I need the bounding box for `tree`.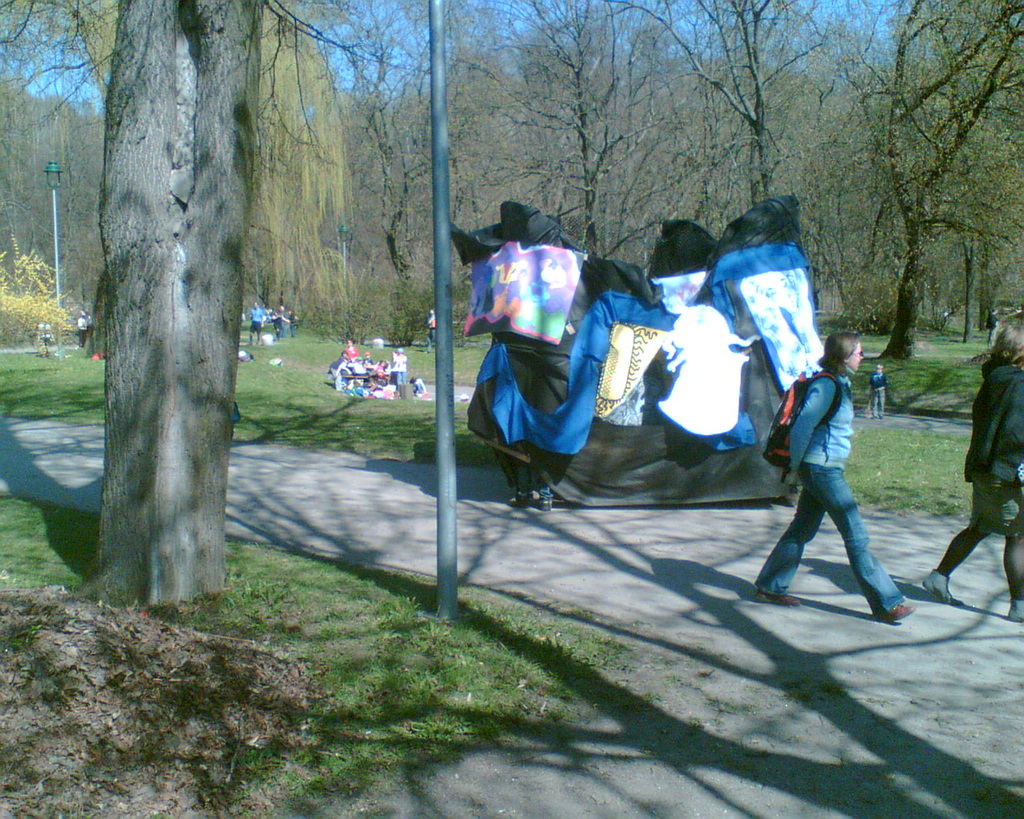
Here it is: (106,0,260,602).
